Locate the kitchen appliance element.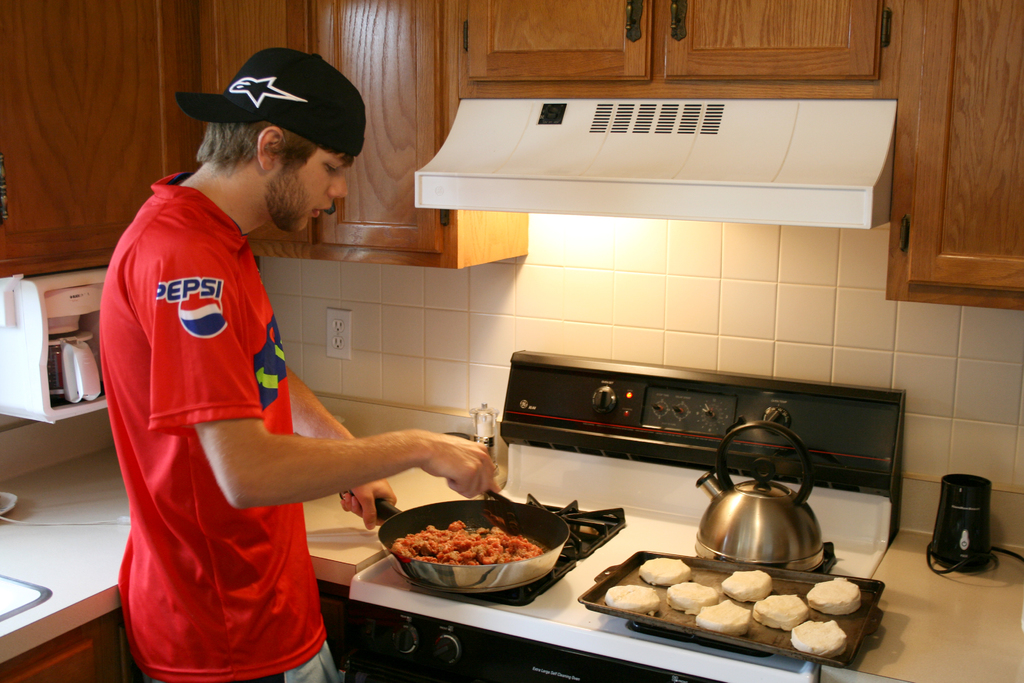
Element bbox: rect(929, 472, 989, 568).
